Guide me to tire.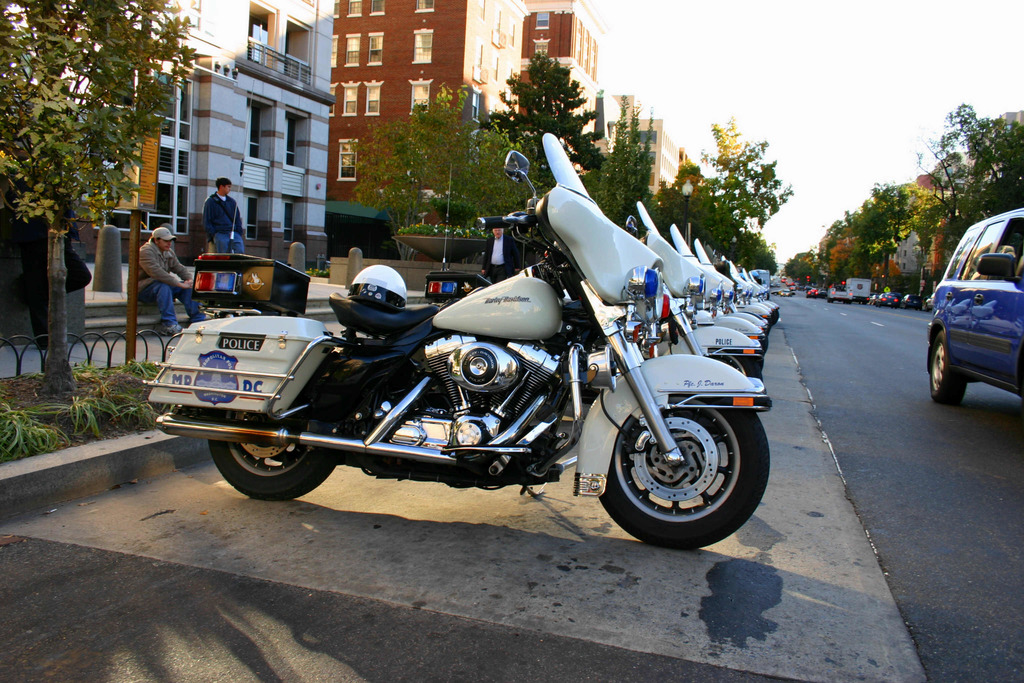
Guidance: bbox(845, 302, 851, 305).
